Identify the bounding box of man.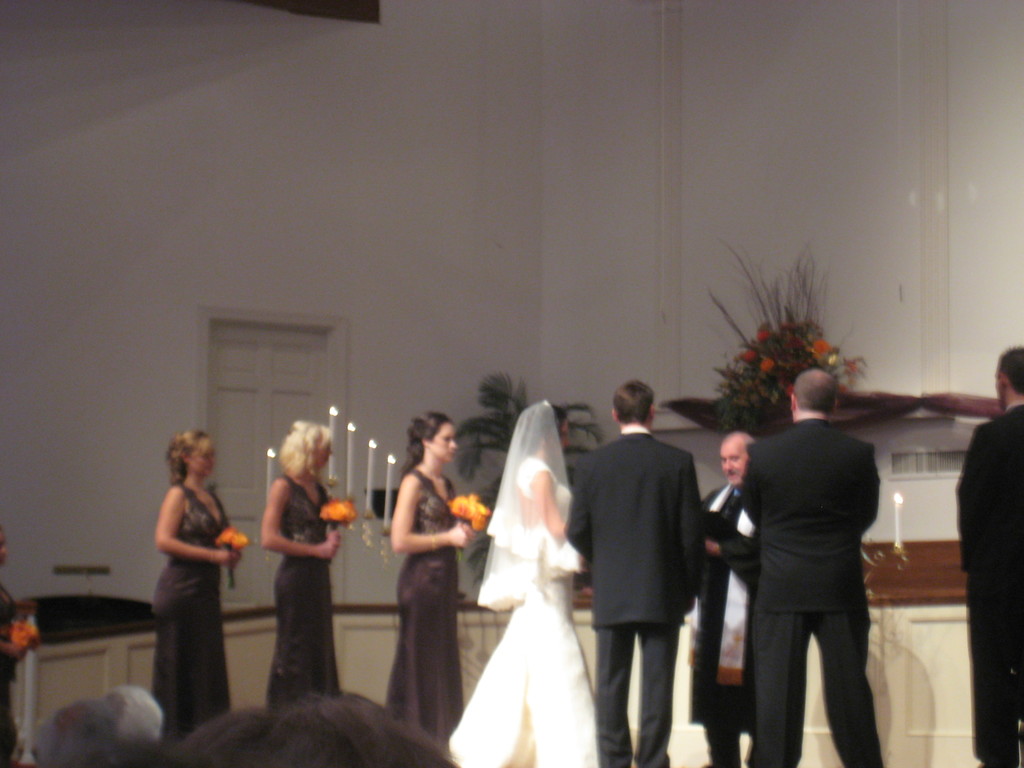
Rect(746, 372, 887, 767).
